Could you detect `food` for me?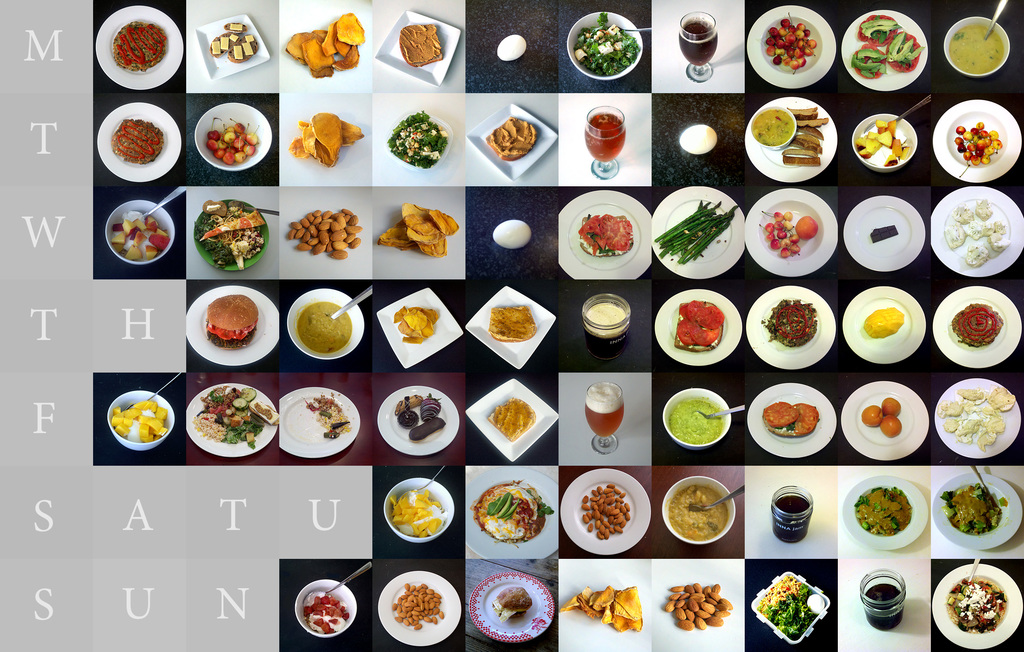
Detection result: [856, 118, 911, 168].
